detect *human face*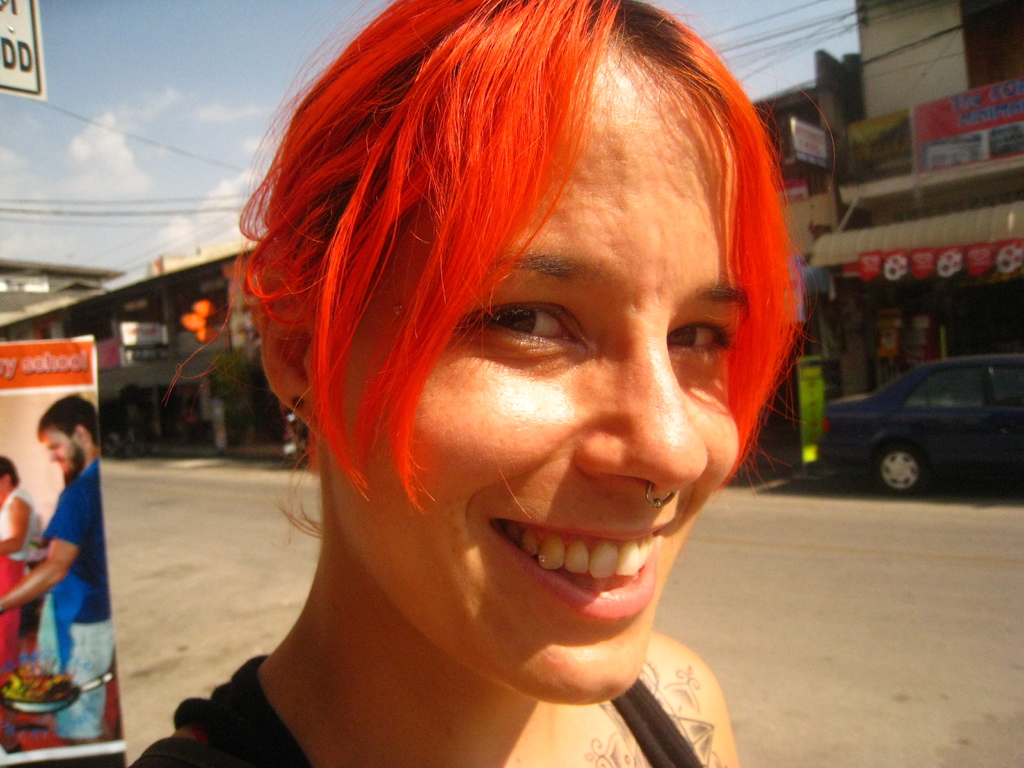
x1=45, y1=431, x2=75, y2=472
